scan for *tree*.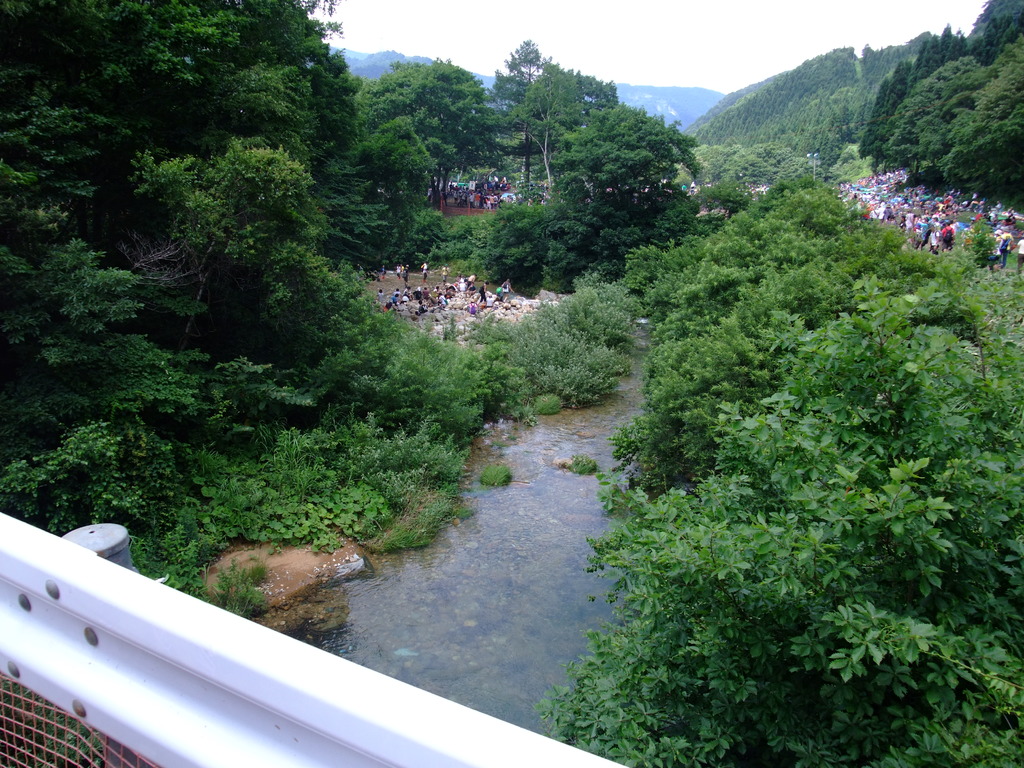
Scan result: detection(0, 0, 355, 515).
